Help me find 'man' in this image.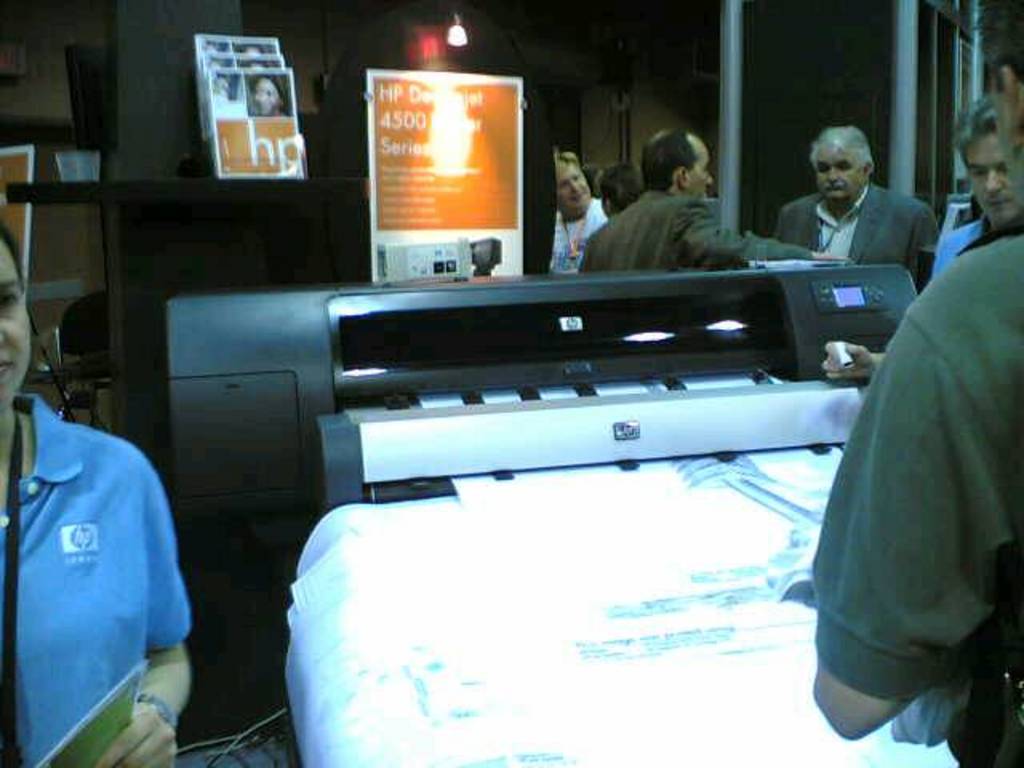
Found it: [x1=774, y1=136, x2=939, y2=264].
